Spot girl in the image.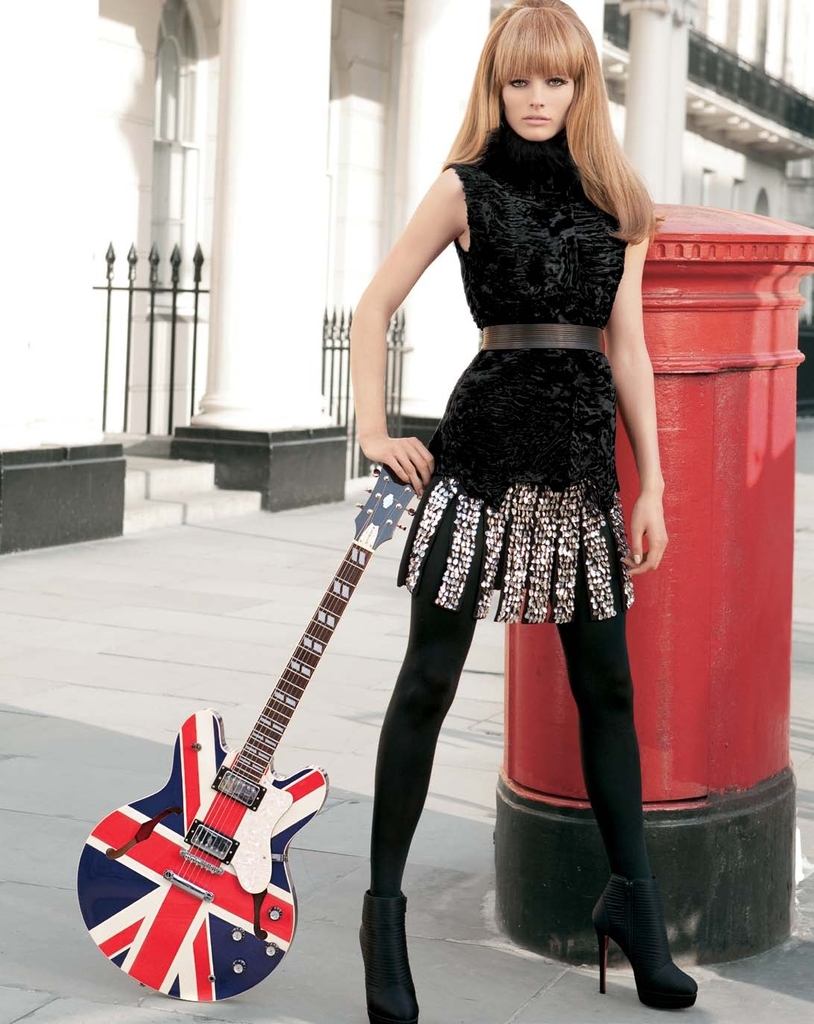
girl found at pyautogui.locateOnScreen(345, 1, 698, 1022).
